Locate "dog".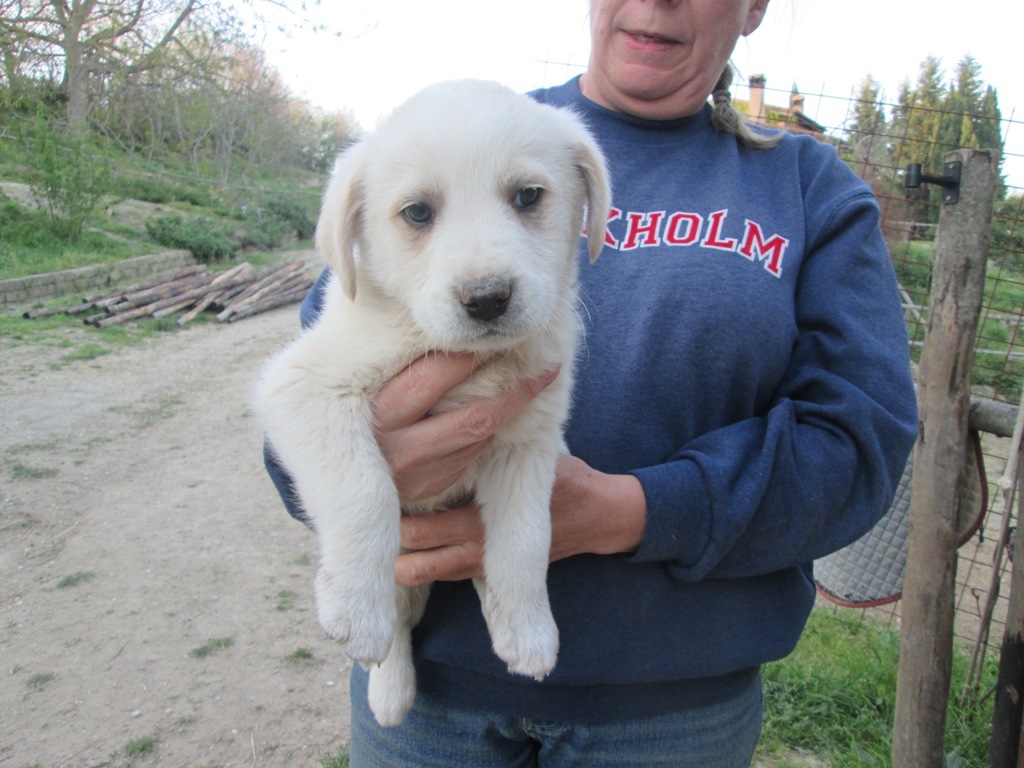
Bounding box: [249, 73, 614, 727].
